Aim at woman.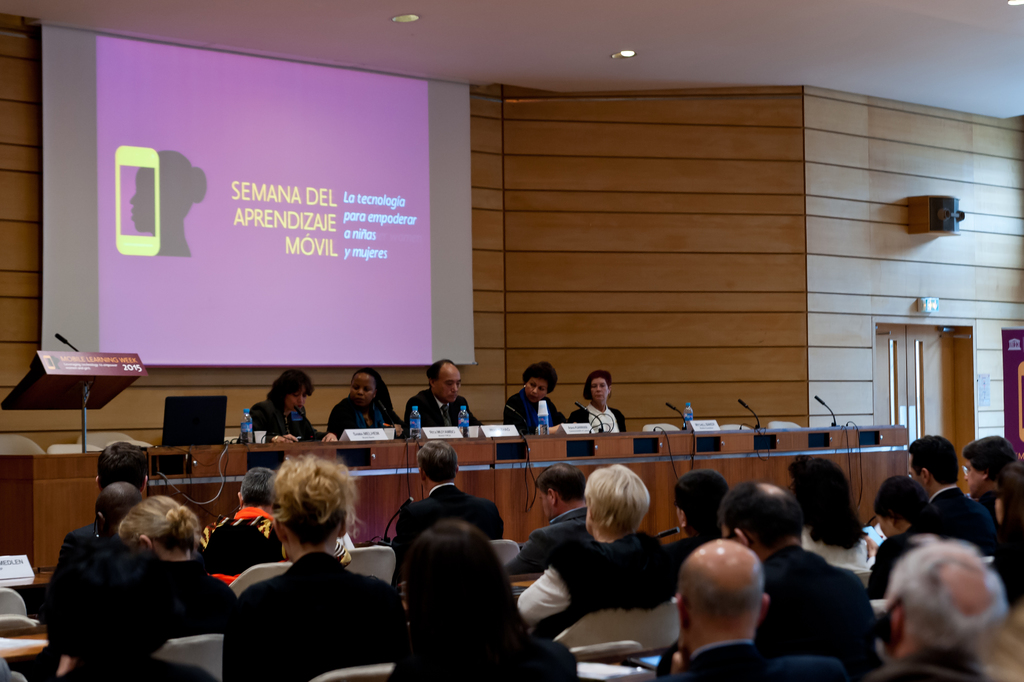
Aimed at 861 467 969 599.
